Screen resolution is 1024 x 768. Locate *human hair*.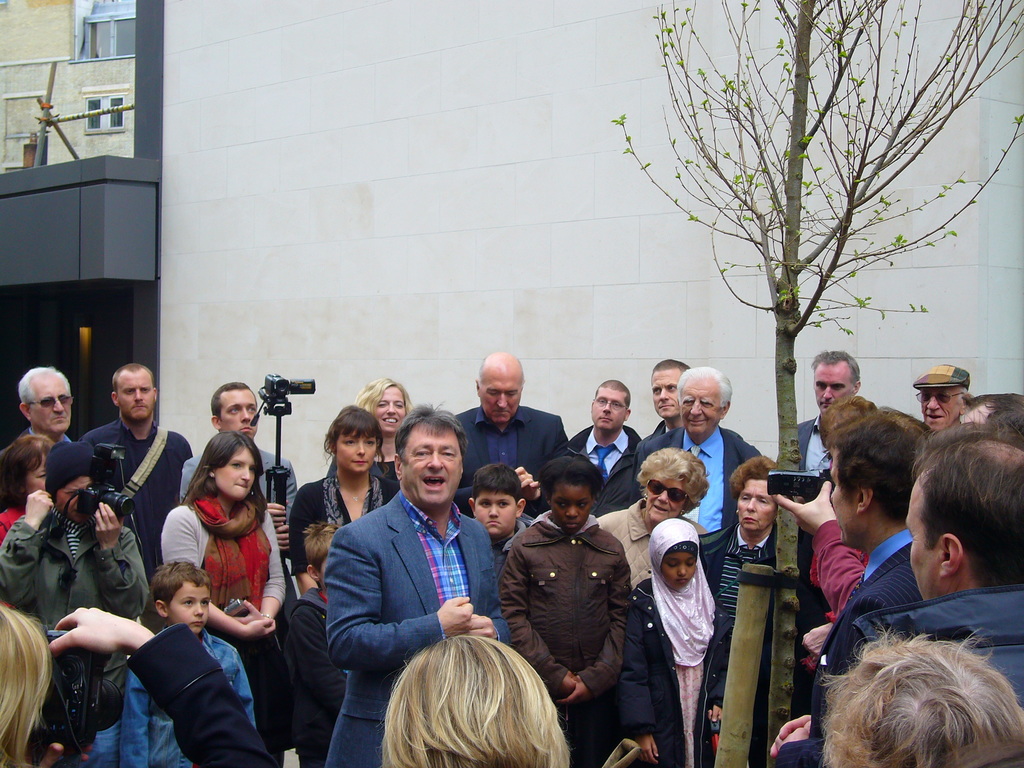
(17,365,72,413).
